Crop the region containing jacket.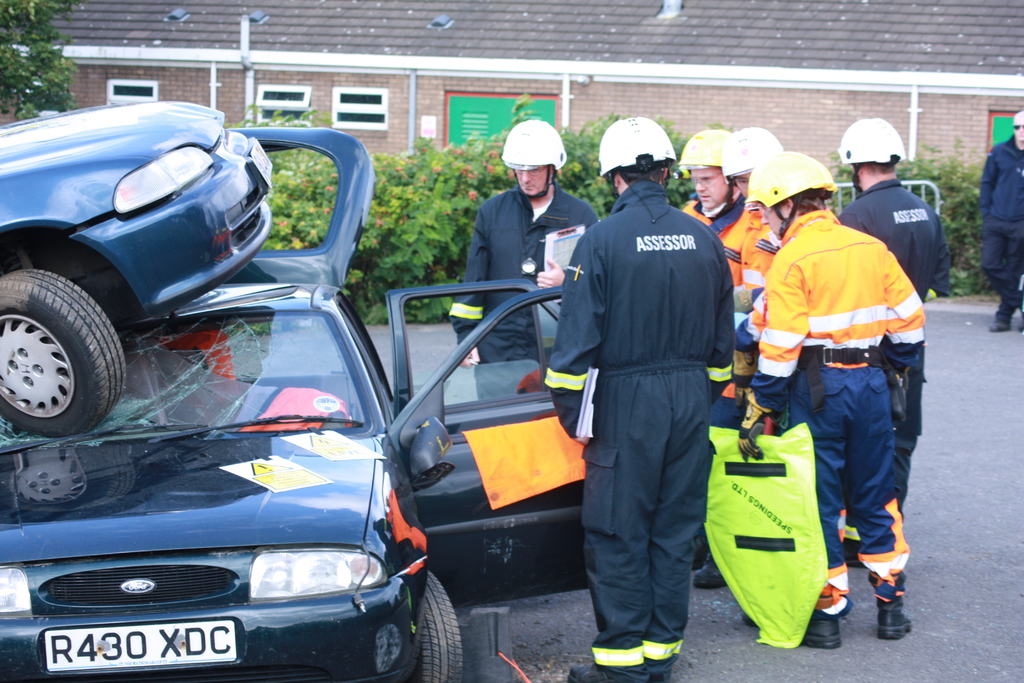
Crop region: (448, 188, 596, 345).
